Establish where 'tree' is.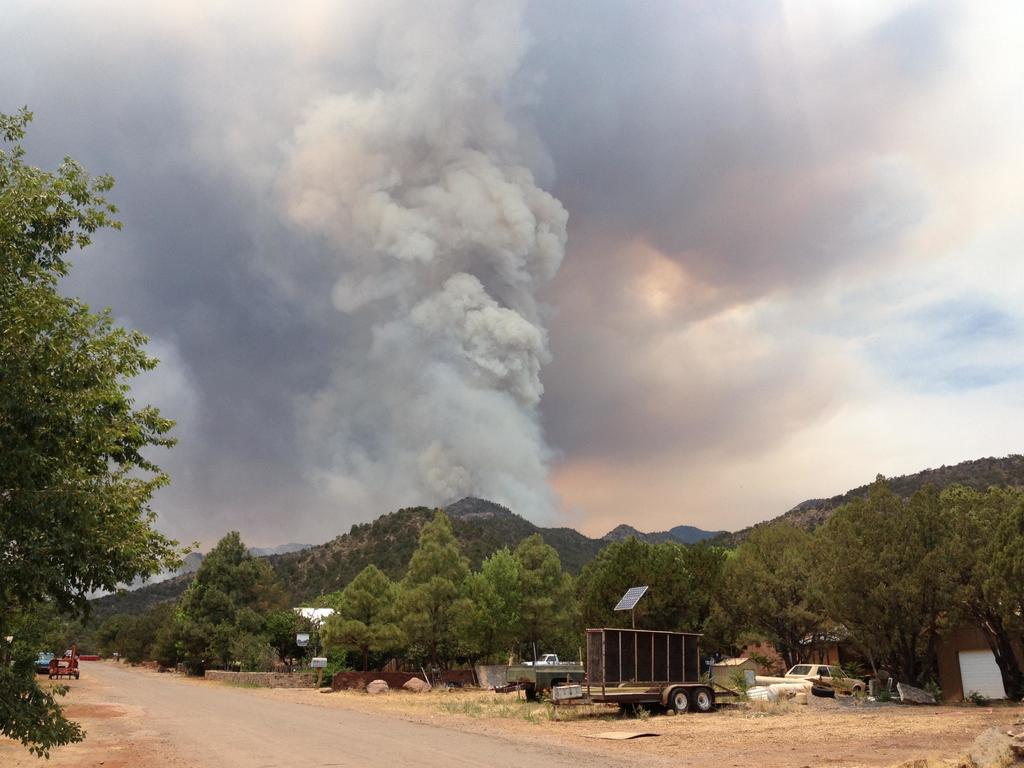
Established at bbox=(470, 544, 524, 666).
